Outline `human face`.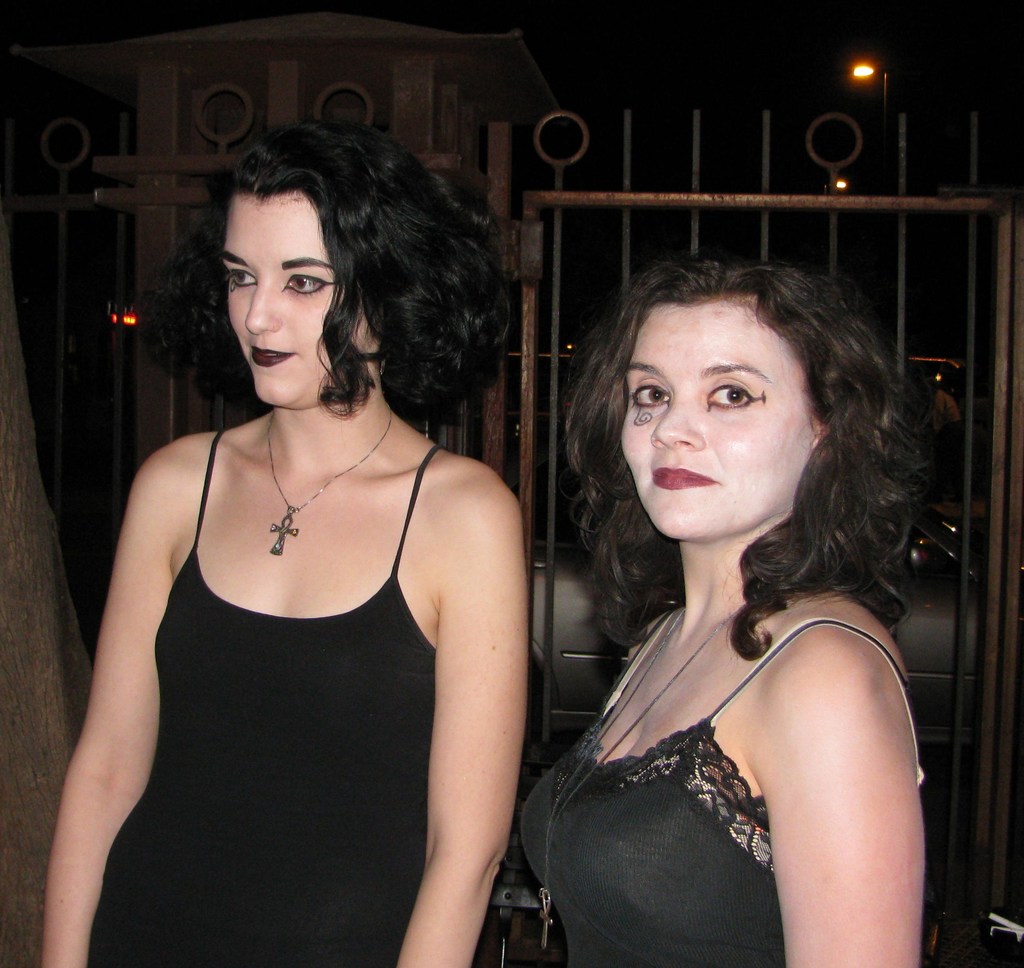
Outline: x1=221 y1=185 x2=359 y2=405.
